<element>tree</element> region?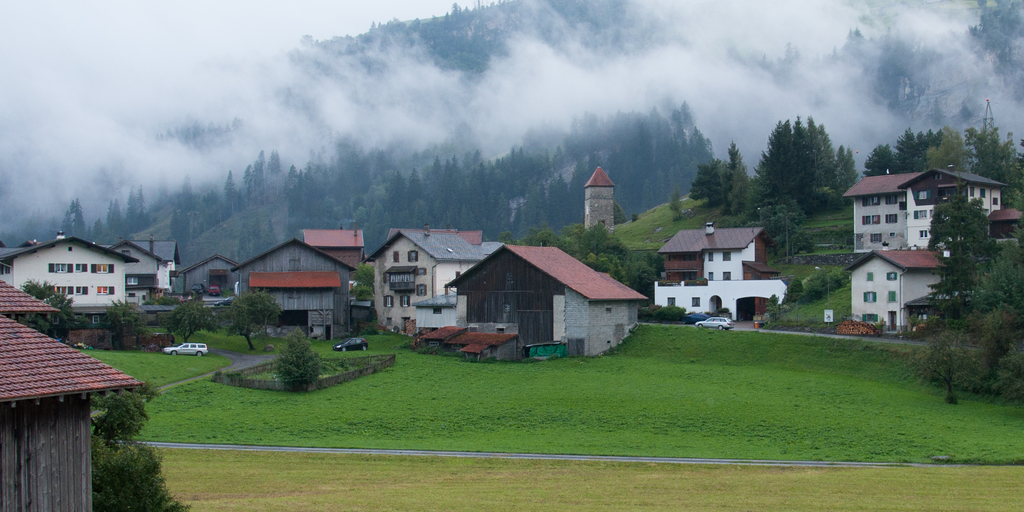
(495,219,662,308)
